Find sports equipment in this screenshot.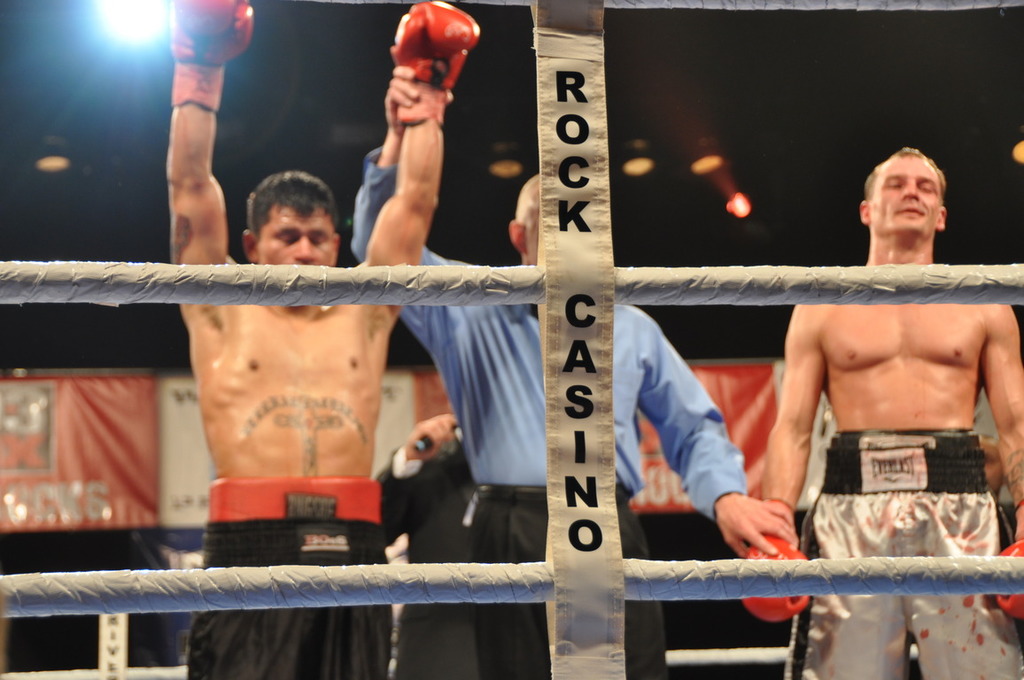
The bounding box for sports equipment is crop(740, 498, 818, 621).
